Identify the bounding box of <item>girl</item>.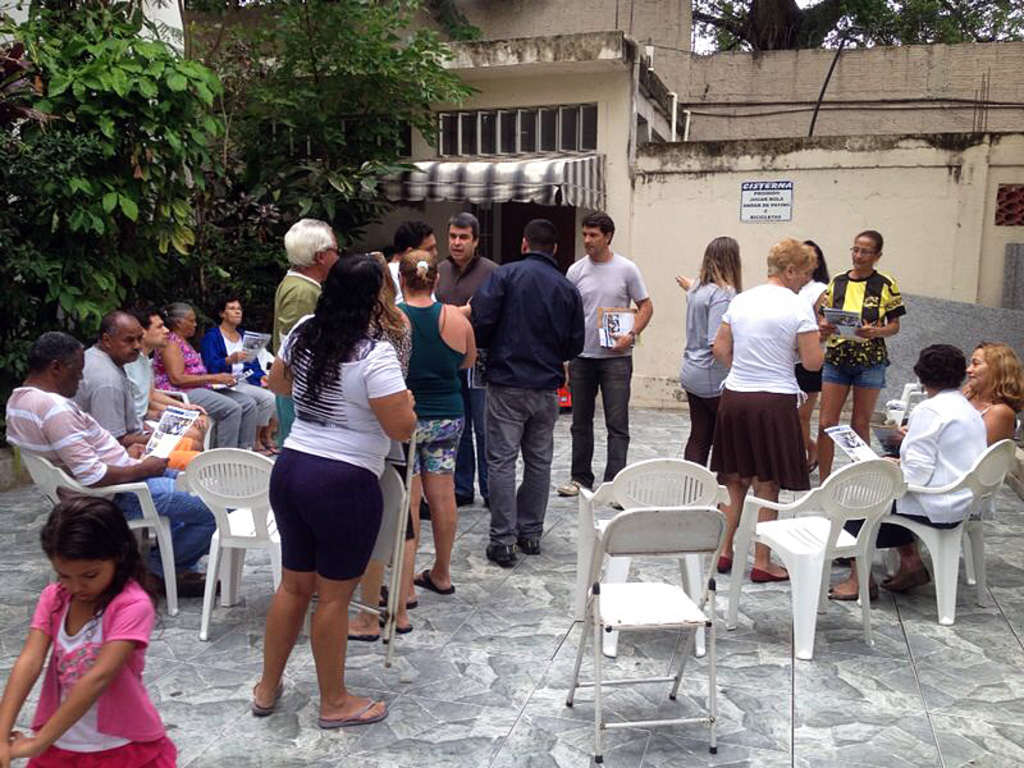
box=[0, 495, 180, 767].
